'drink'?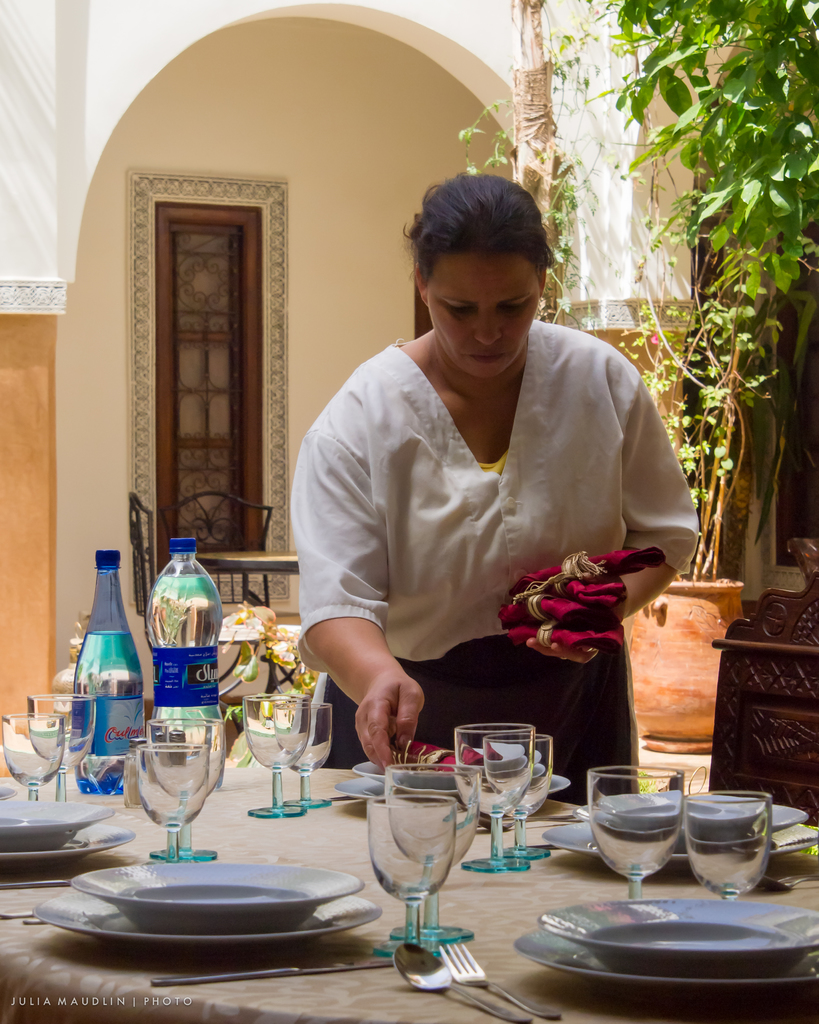
(143,537,220,785)
